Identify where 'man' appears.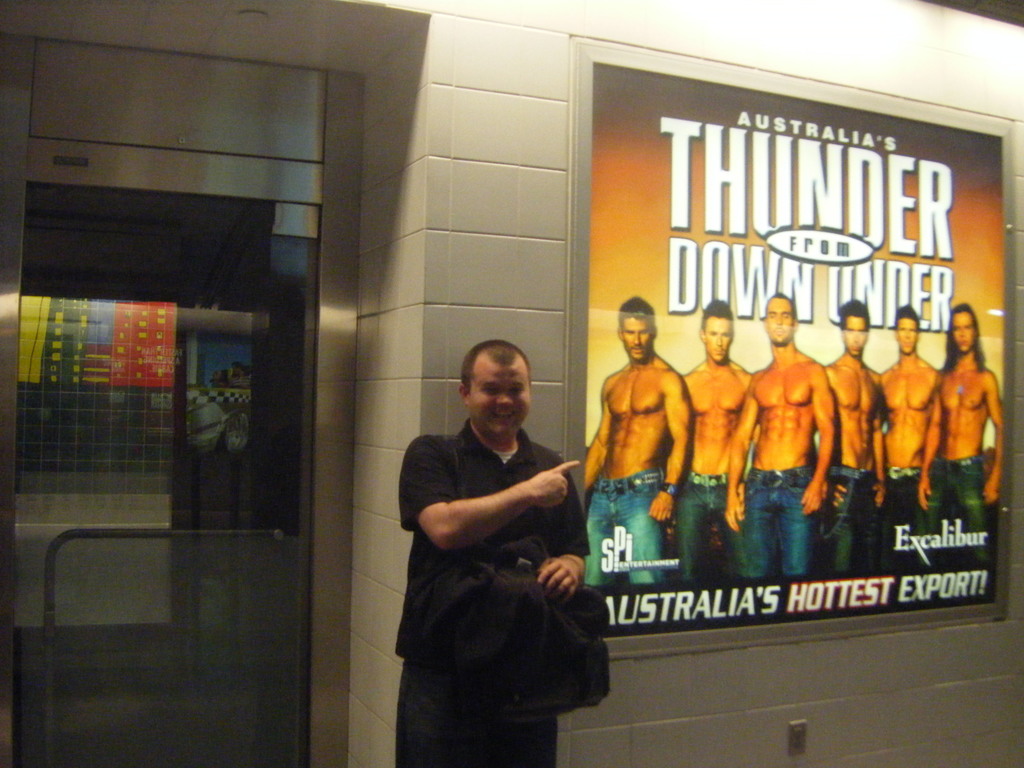
Appears at 383/323/616/742.
